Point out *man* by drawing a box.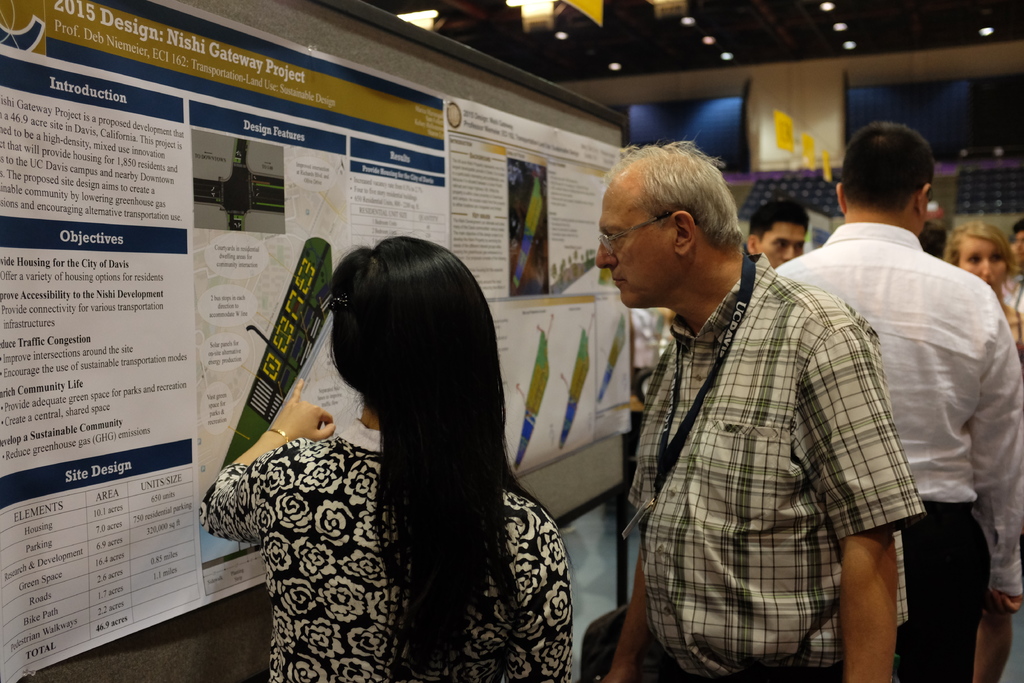
<region>746, 199, 811, 273</region>.
